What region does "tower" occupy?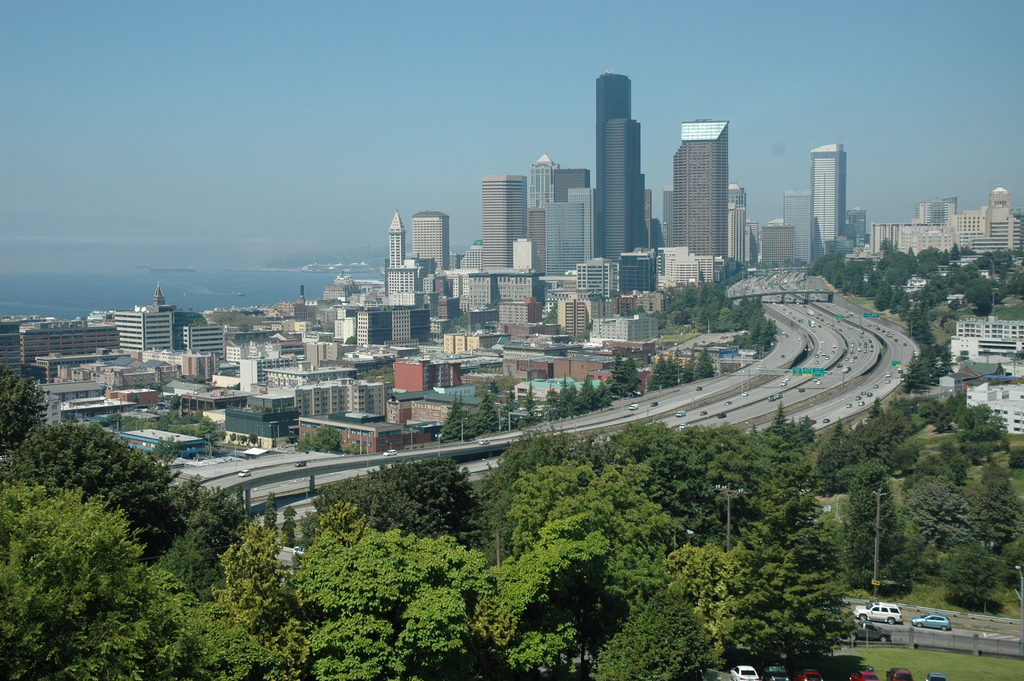
916, 198, 954, 224.
